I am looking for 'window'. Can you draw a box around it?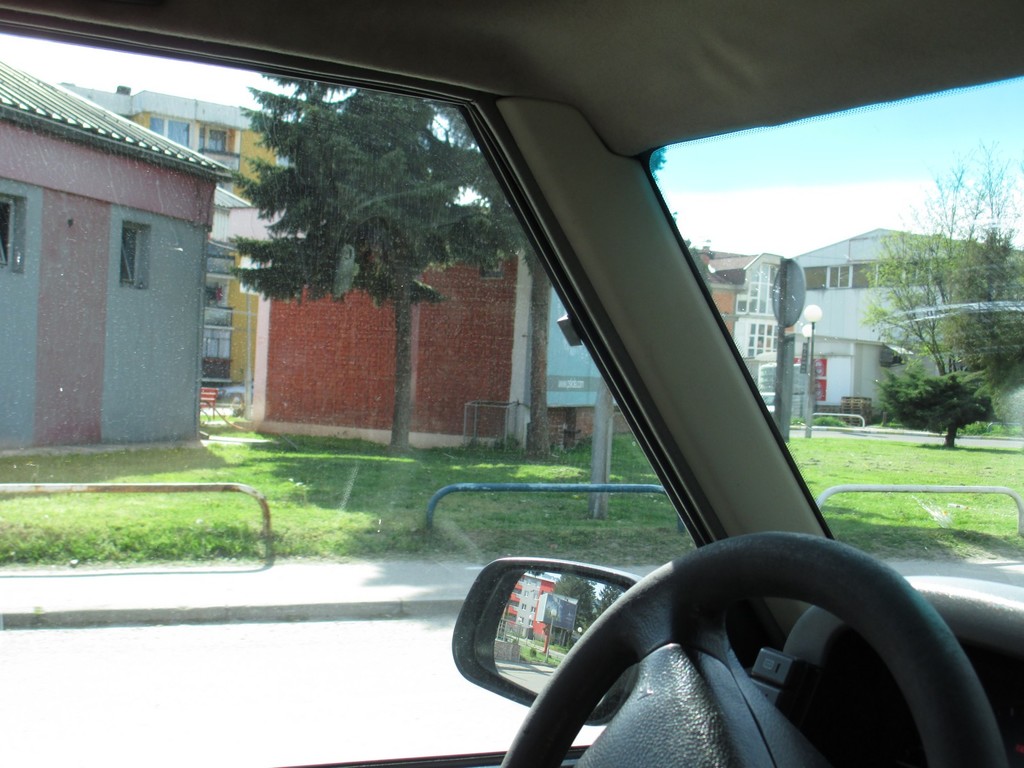
Sure, the bounding box is pyautogui.locateOnScreen(115, 217, 151, 294).
